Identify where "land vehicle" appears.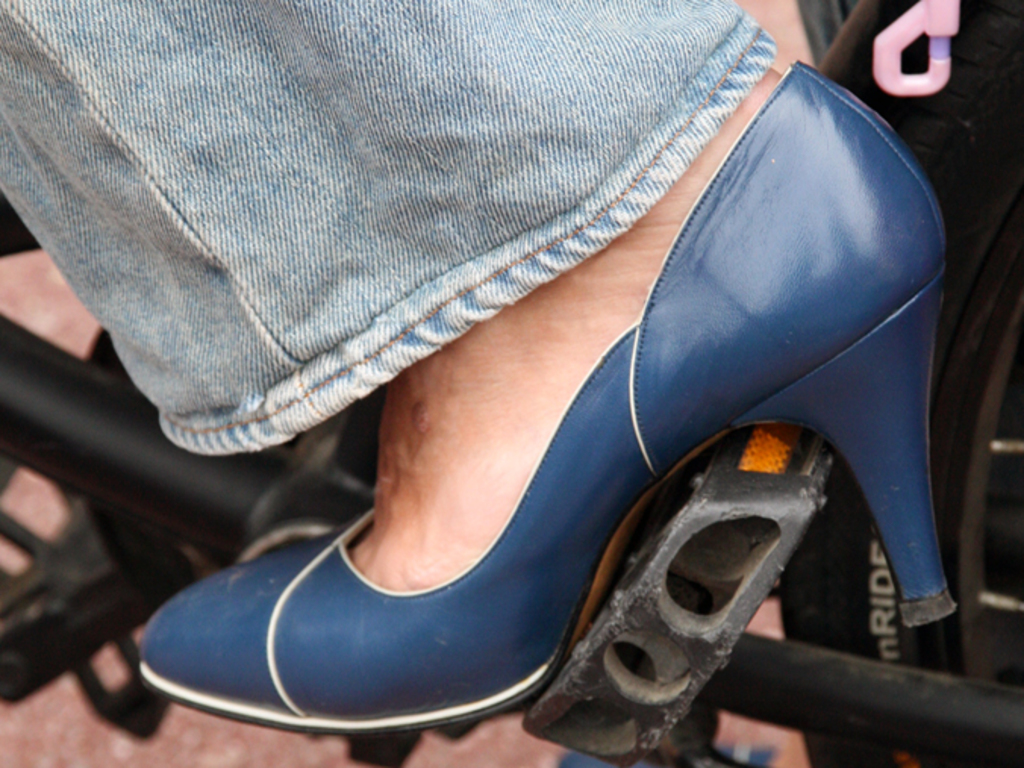
Appears at box=[0, 0, 1022, 766].
